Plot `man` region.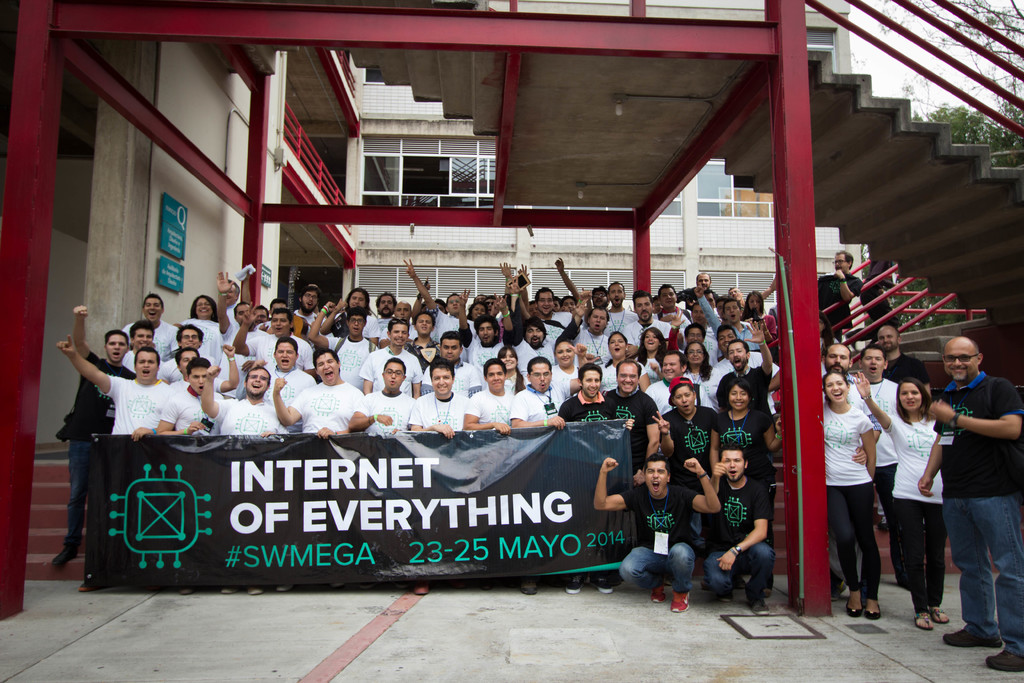
Plotted at <box>342,365,414,434</box>.
